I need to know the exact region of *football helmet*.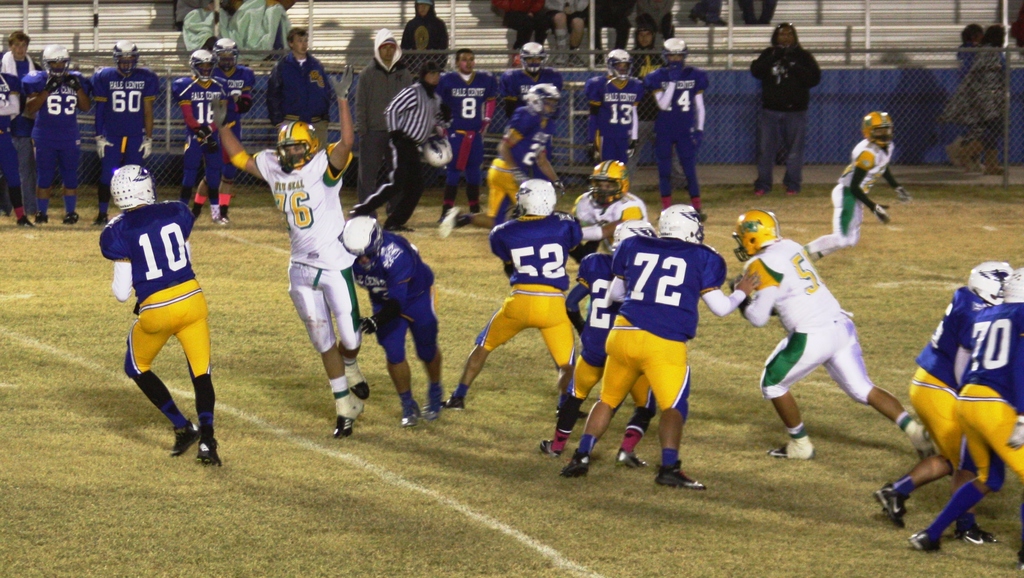
Region: region(641, 205, 707, 249).
